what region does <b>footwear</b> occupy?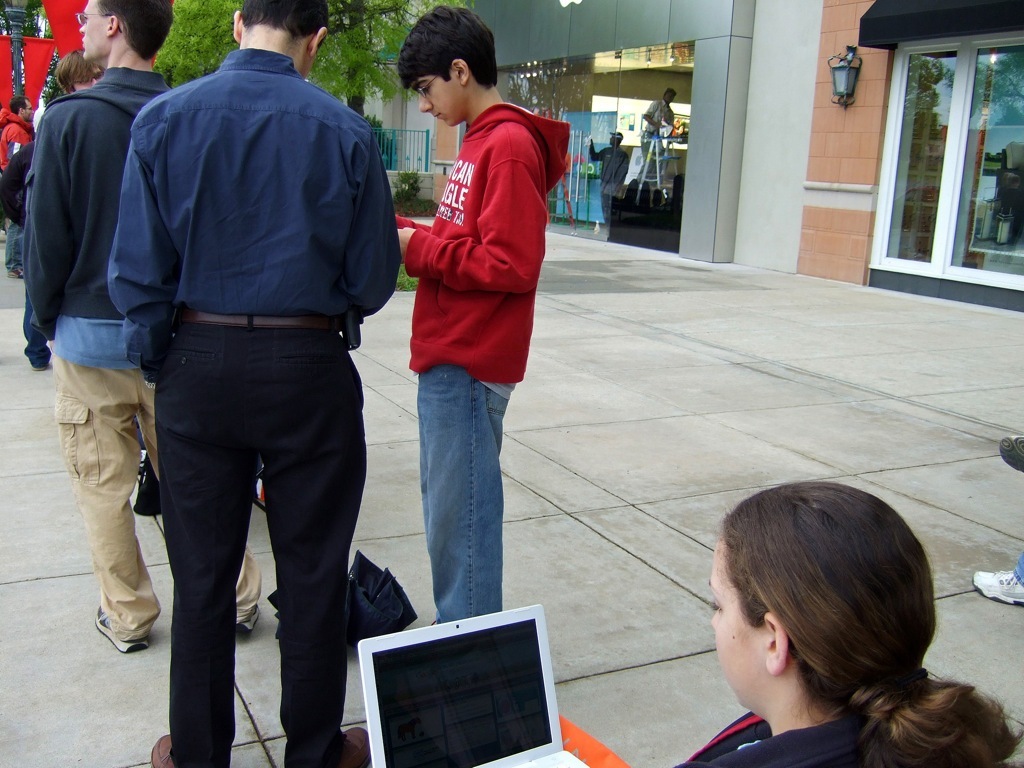
box=[334, 723, 373, 767].
